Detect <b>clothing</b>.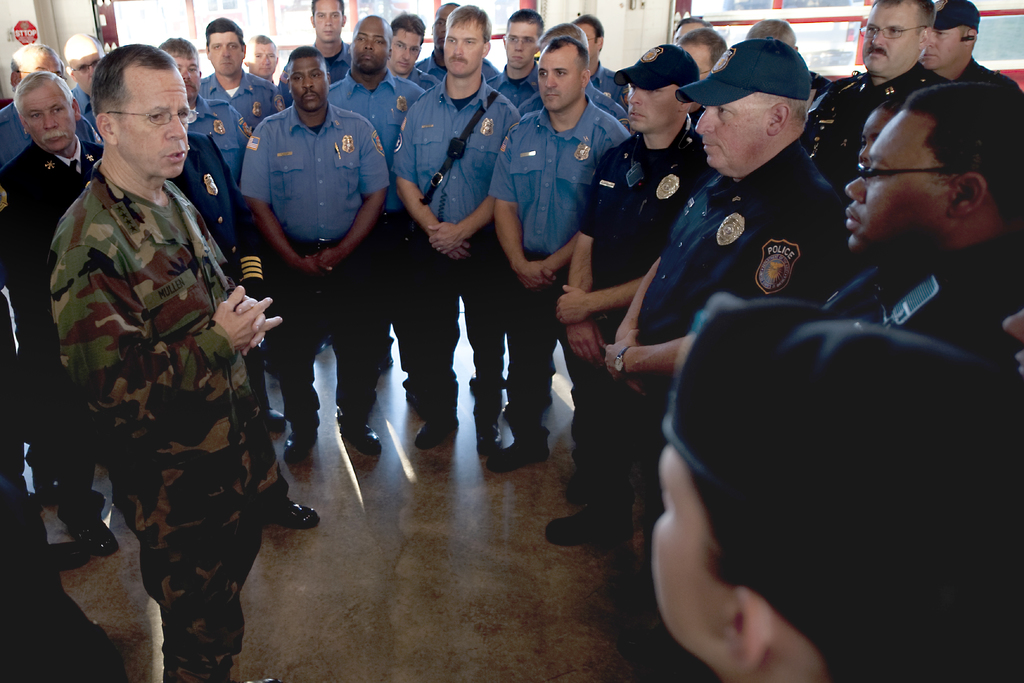
Detected at bbox=[522, 81, 634, 133].
